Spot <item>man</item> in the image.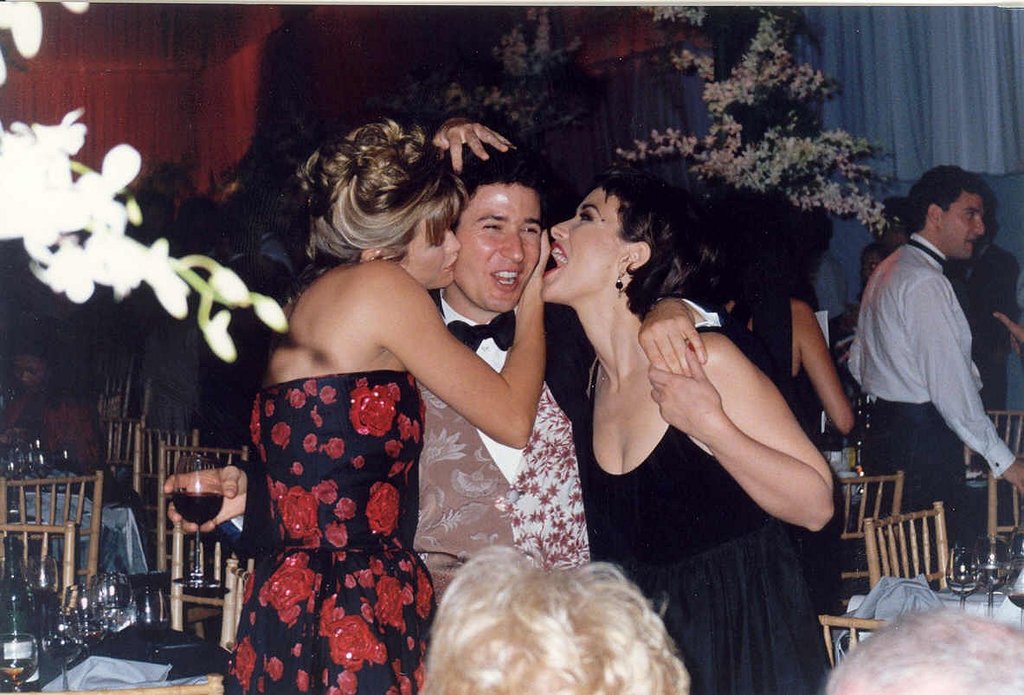
<item>man</item> found at box=[195, 216, 298, 499].
